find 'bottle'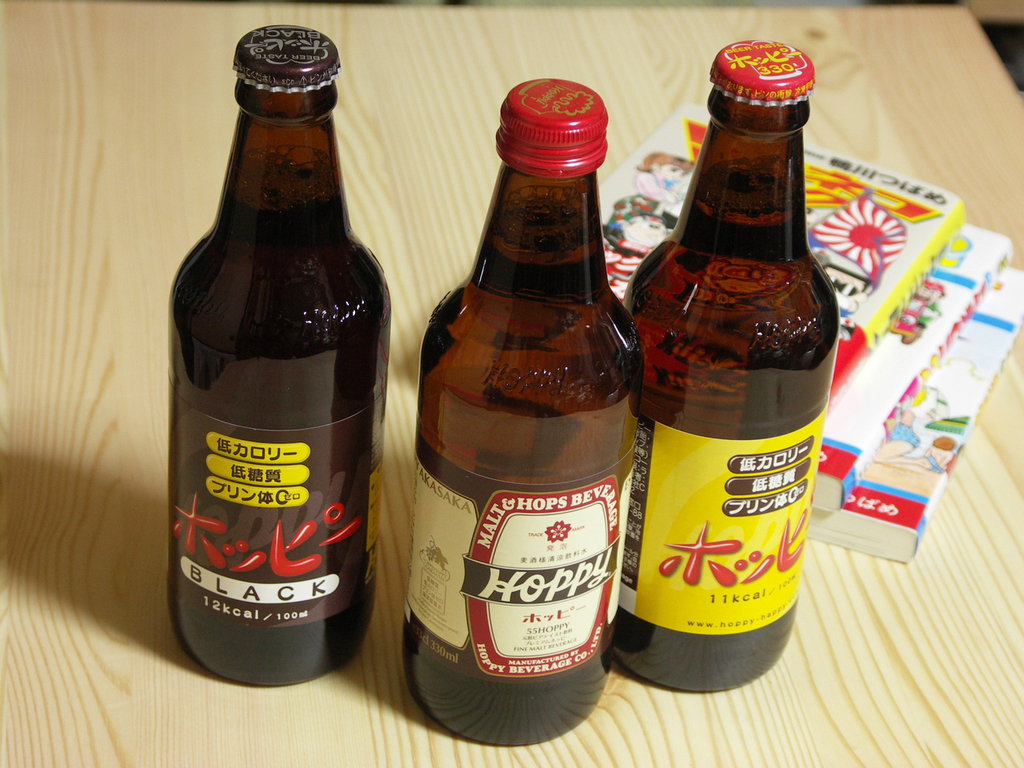
<bbox>162, 23, 374, 684</bbox>
